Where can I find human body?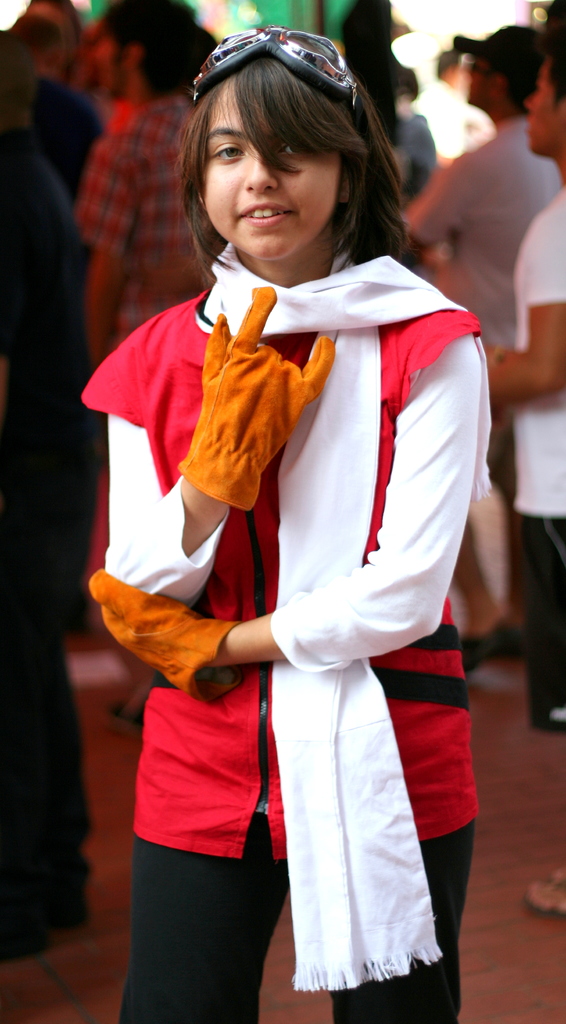
You can find it at [401, 120, 562, 676].
